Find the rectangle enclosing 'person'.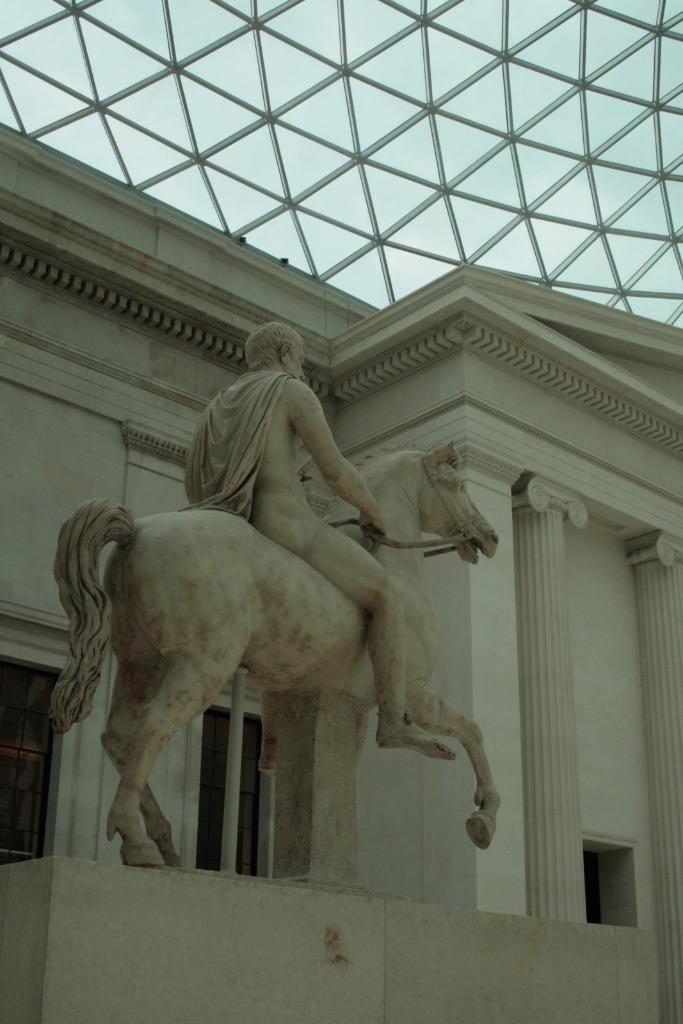
(182, 319, 454, 765).
